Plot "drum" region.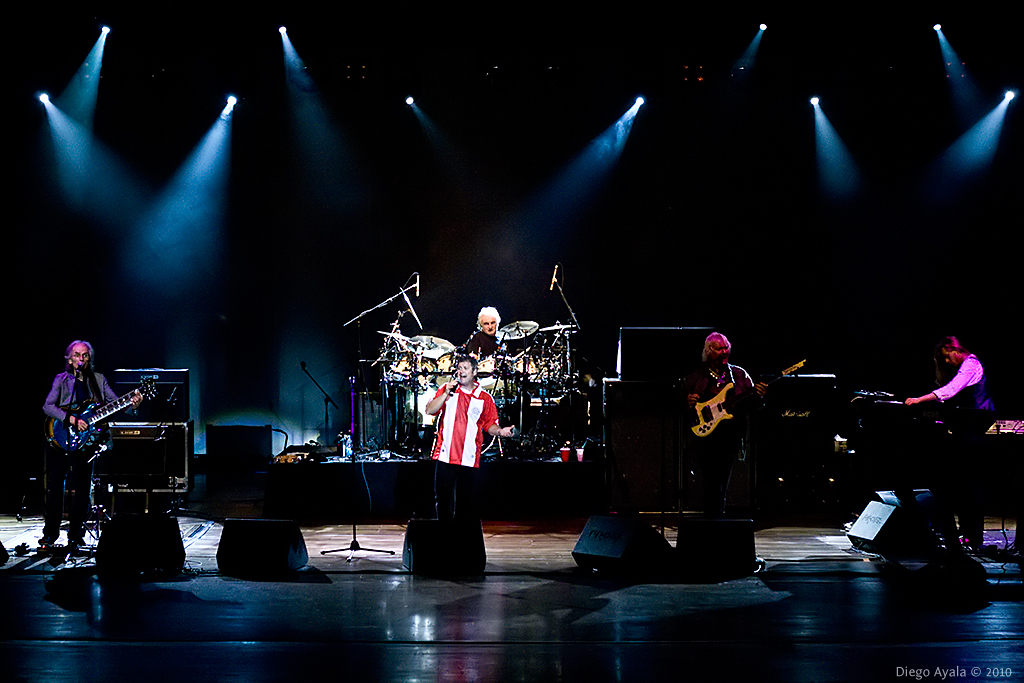
Plotted at {"left": 477, "top": 357, "right": 510, "bottom": 392}.
